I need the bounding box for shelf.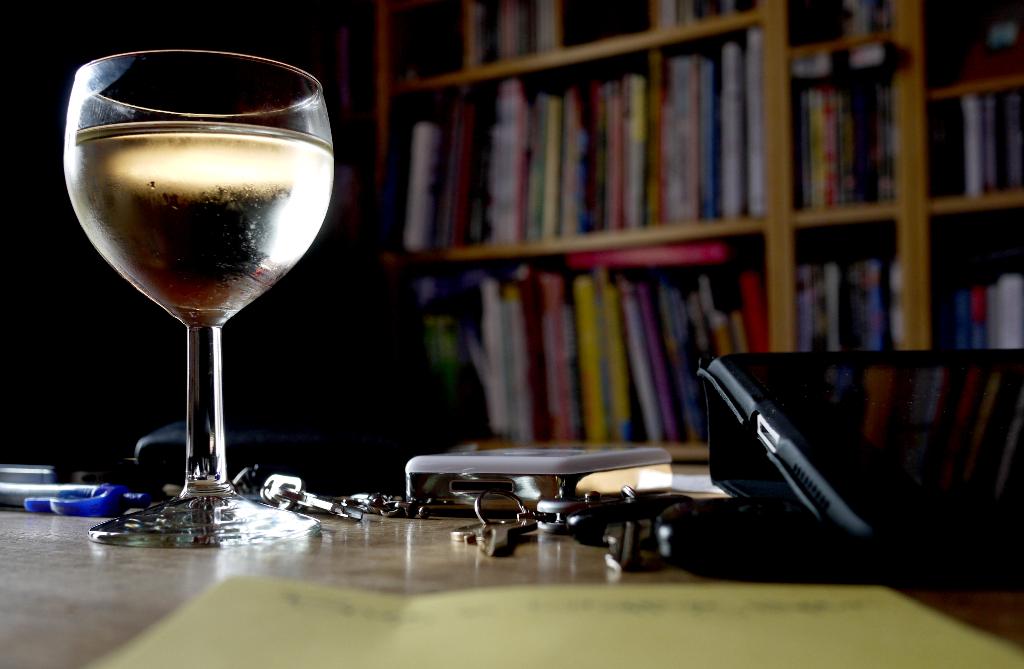
Here it is: bbox(367, 0, 794, 482).
